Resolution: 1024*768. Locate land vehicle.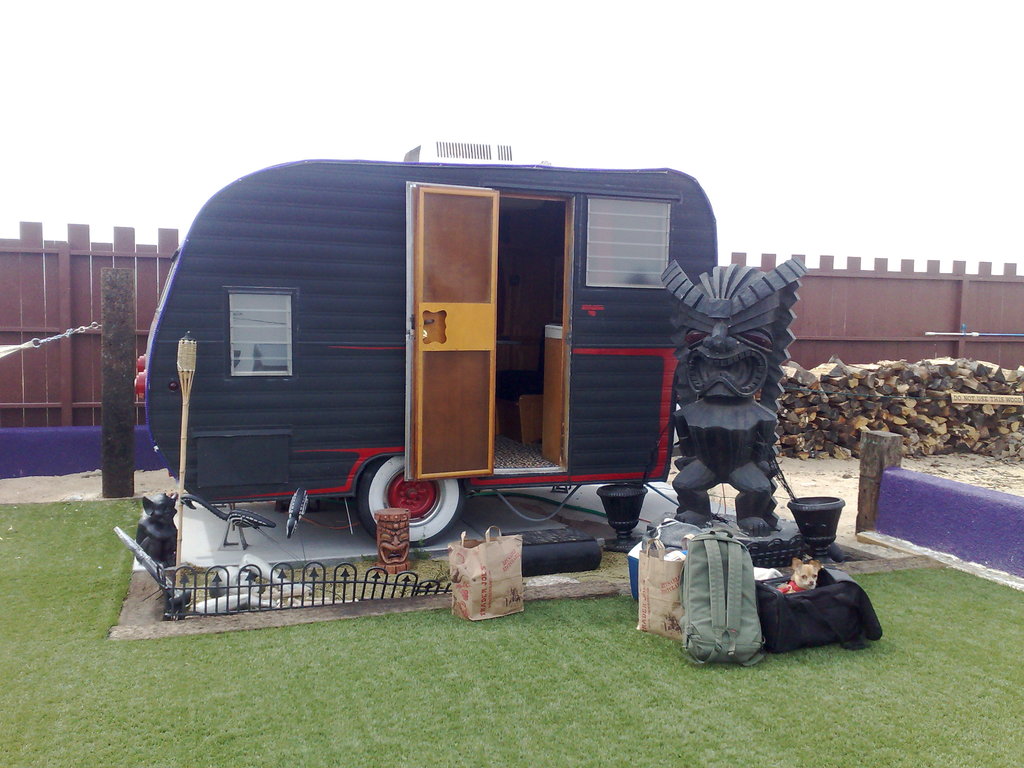
crop(85, 159, 810, 607).
